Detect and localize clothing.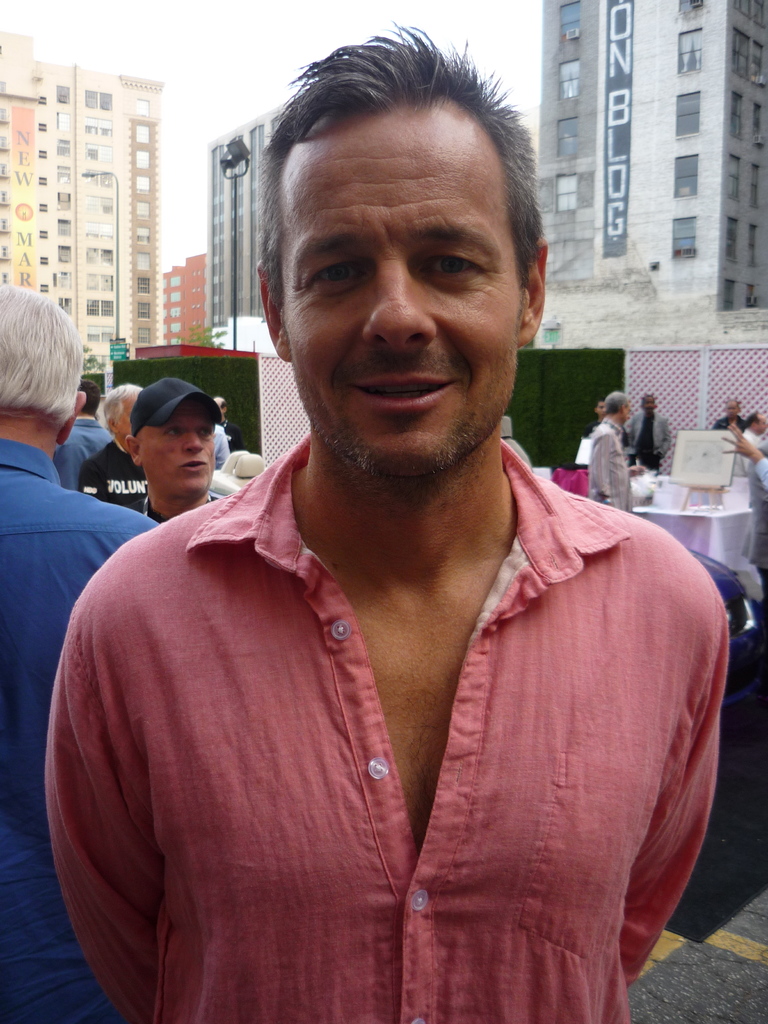
Localized at Rect(584, 421, 629, 461).
